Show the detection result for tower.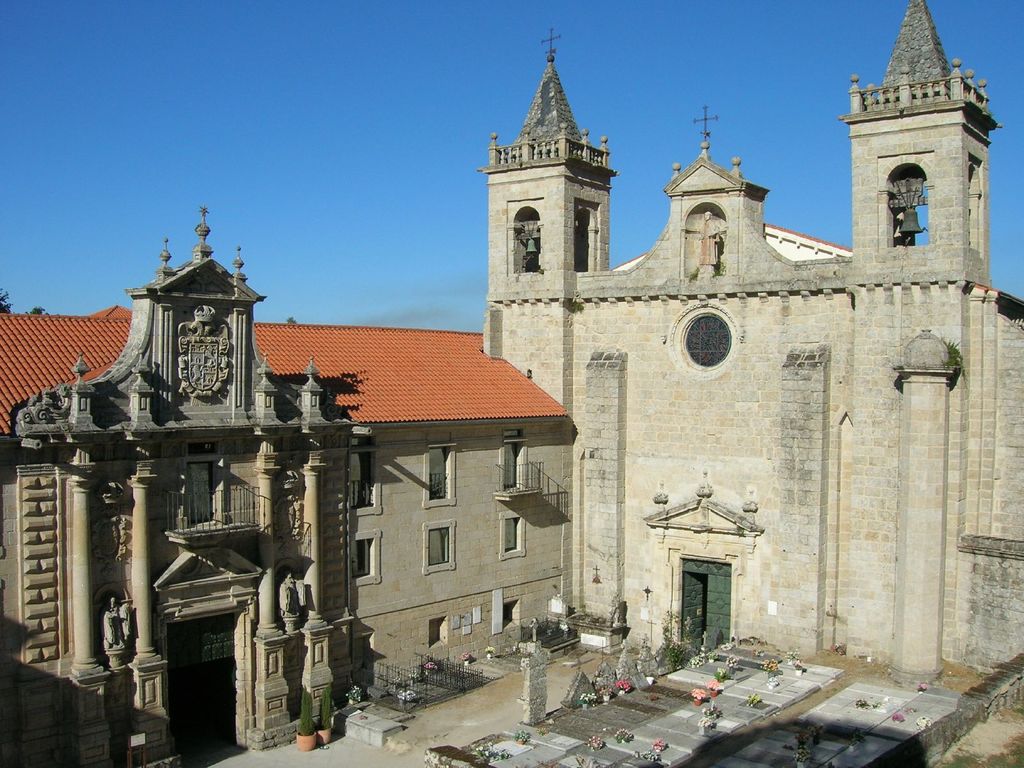
[left=458, top=0, right=1023, bottom=728].
